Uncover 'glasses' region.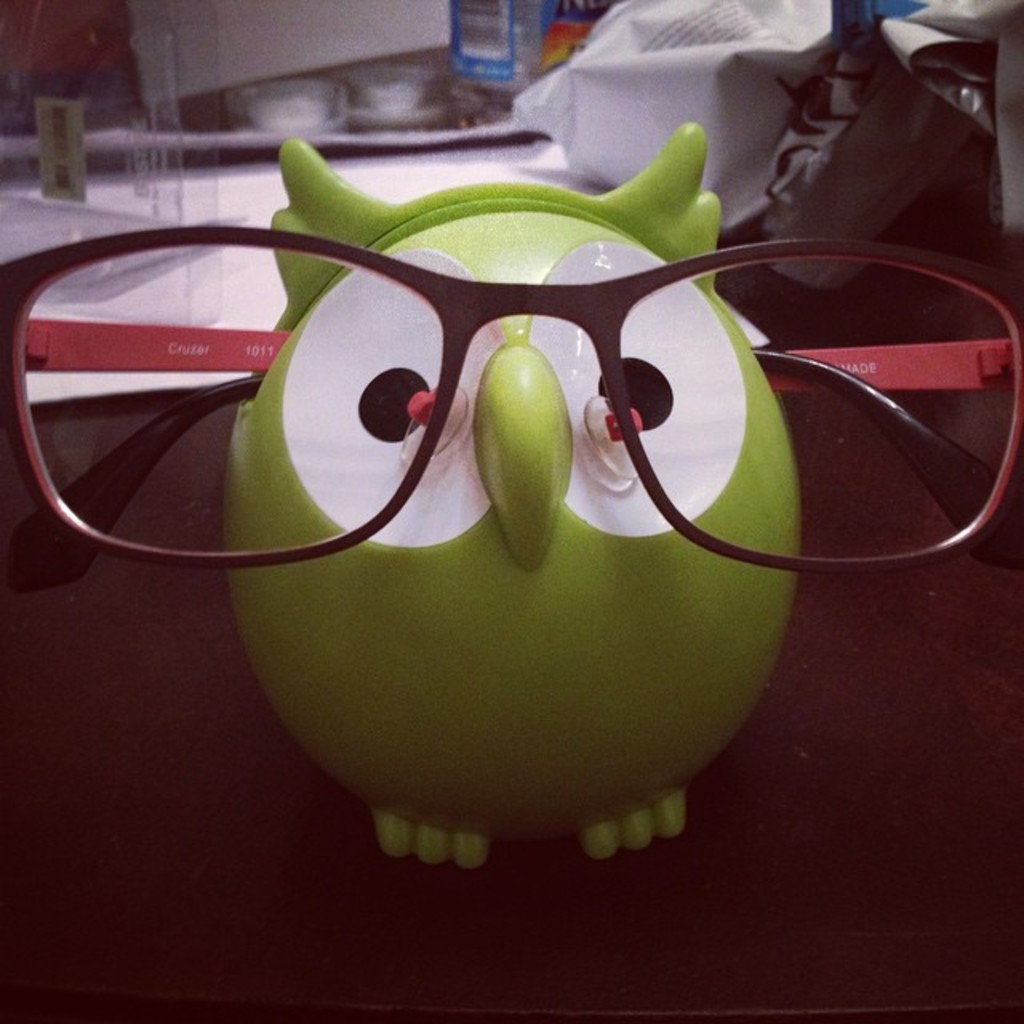
Uncovered: (left=38, top=243, right=894, bottom=733).
